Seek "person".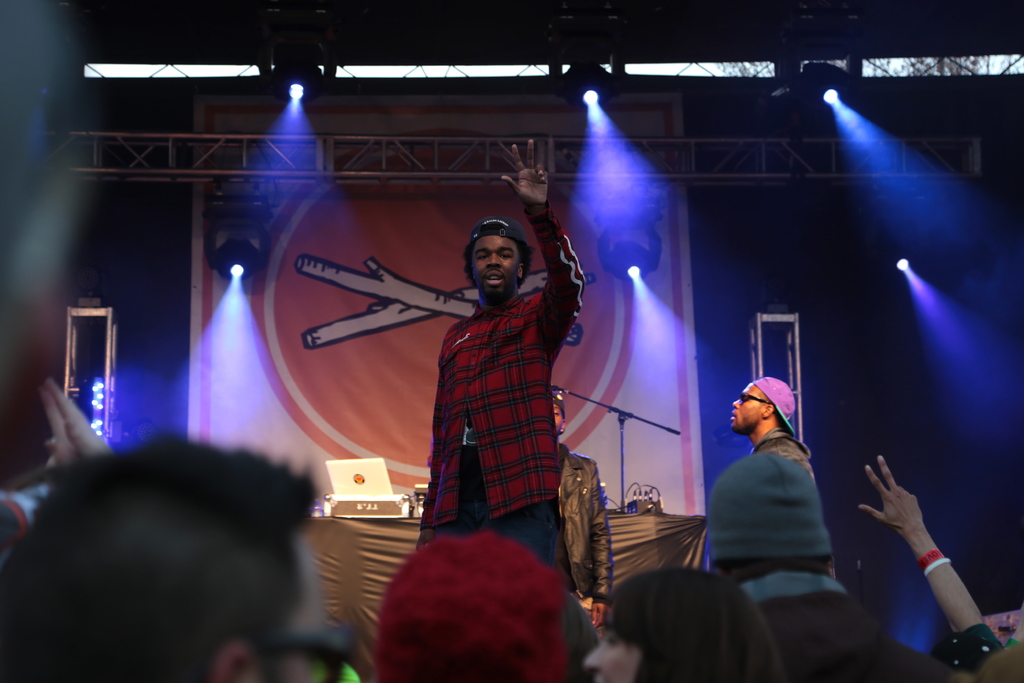
left=698, top=453, right=957, bottom=682.
